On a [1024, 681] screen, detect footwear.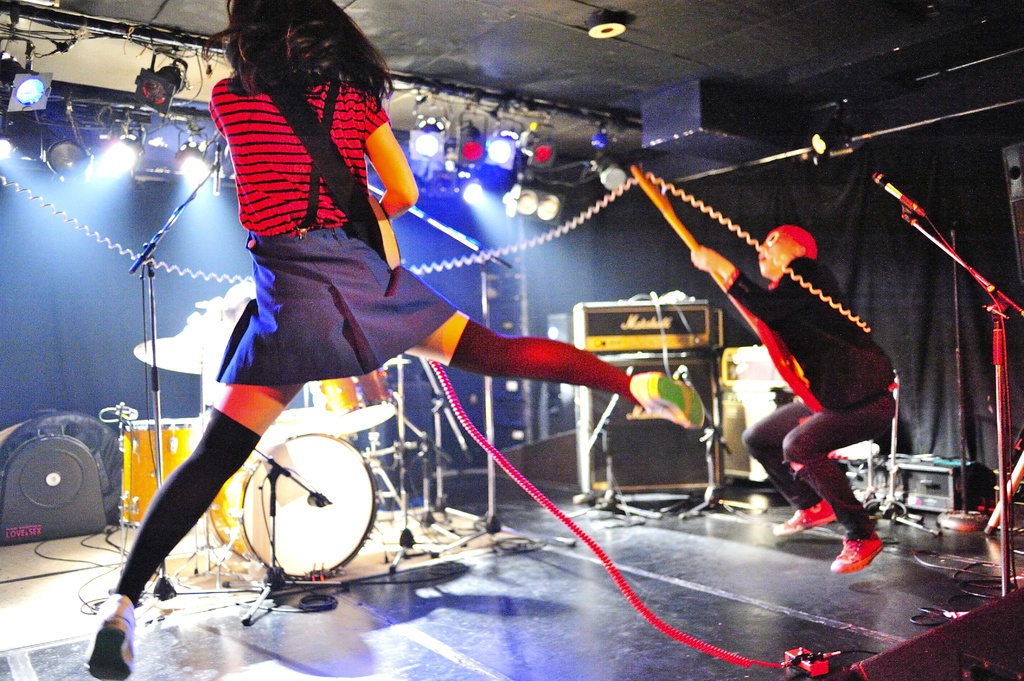
<region>828, 534, 886, 575</region>.
